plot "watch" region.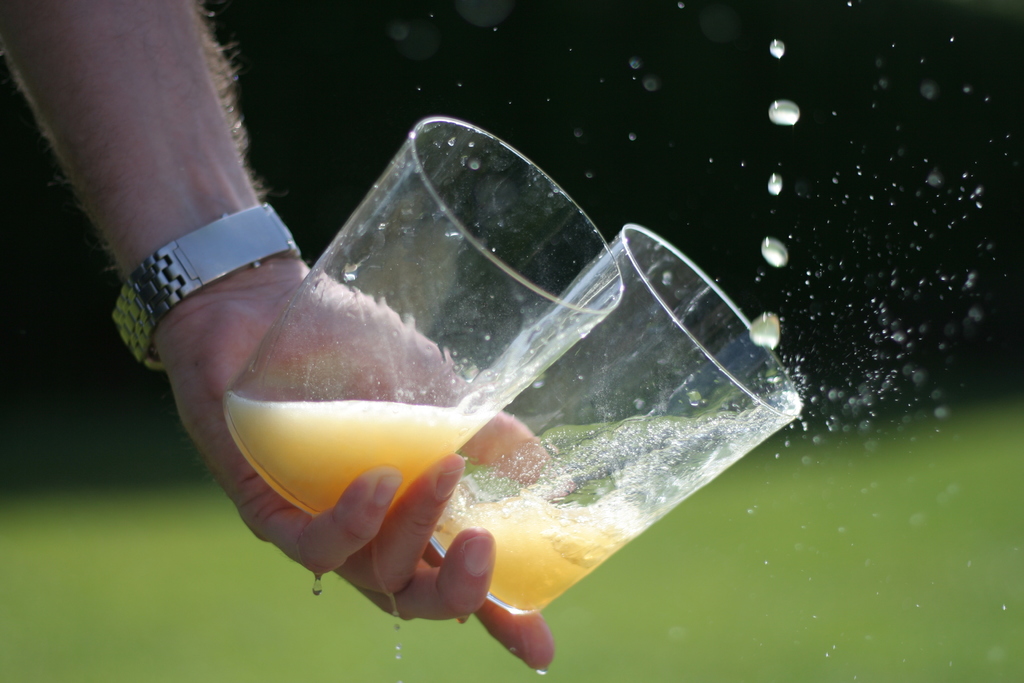
Plotted at box(106, 197, 309, 374).
